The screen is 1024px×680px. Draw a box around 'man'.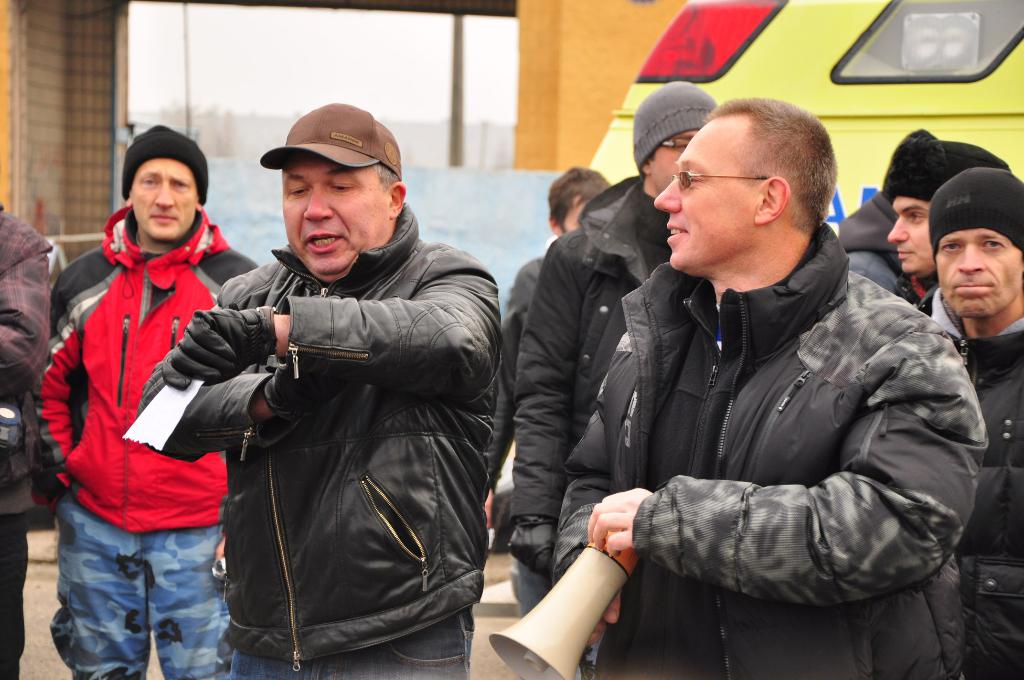
<region>509, 80, 722, 580</region>.
